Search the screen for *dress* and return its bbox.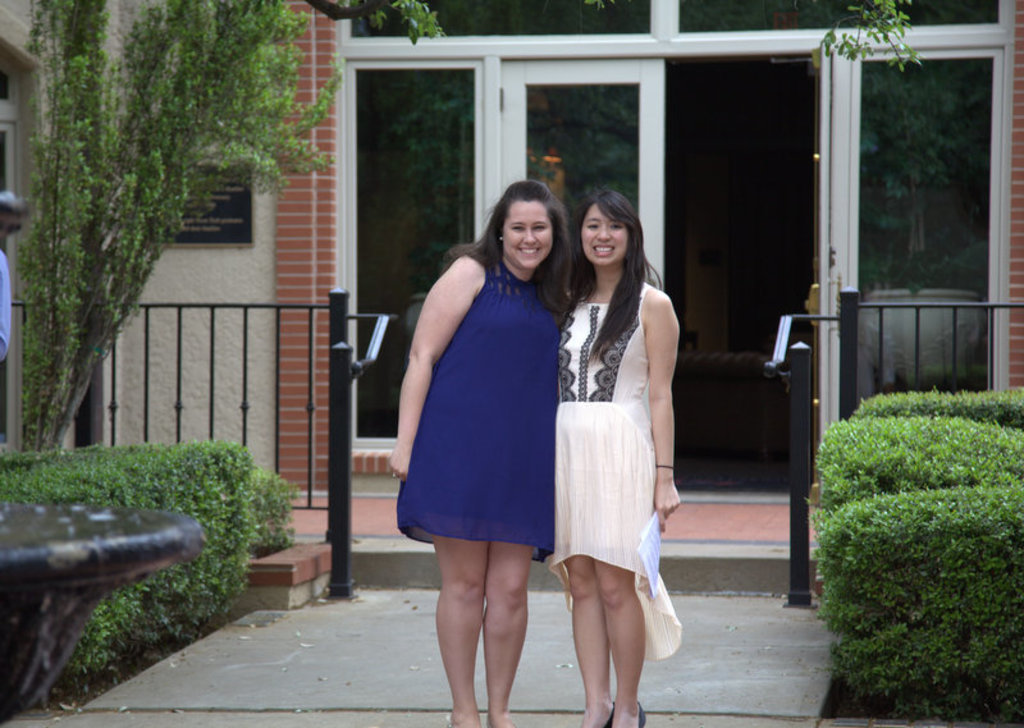
Found: [536, 198, 691, 654].
